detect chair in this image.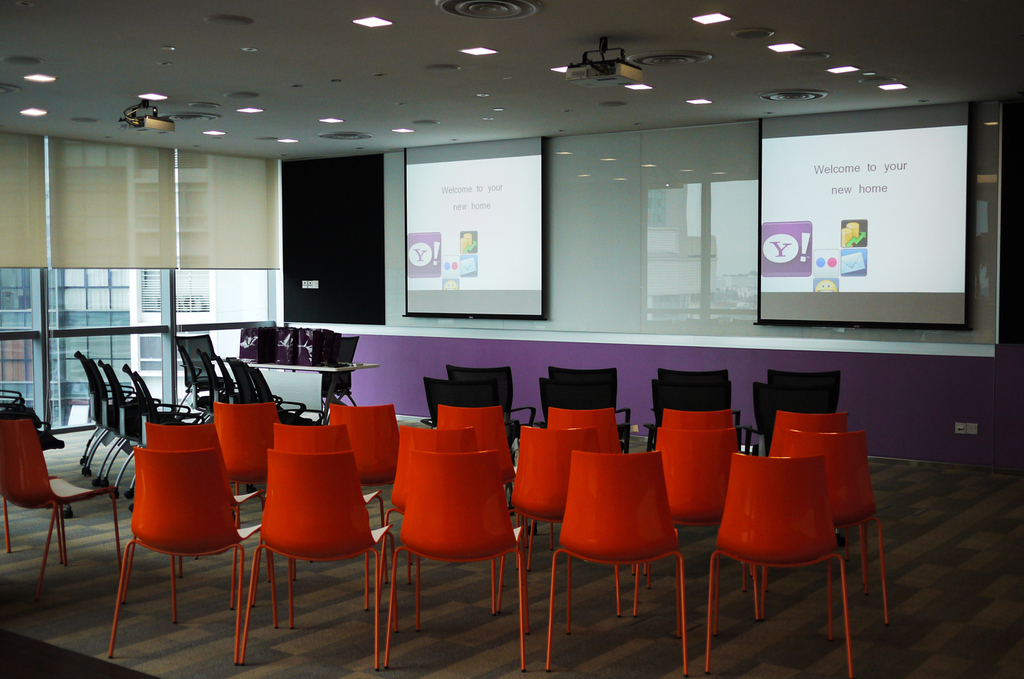
Detection: box(379, 425, 521, 623).
